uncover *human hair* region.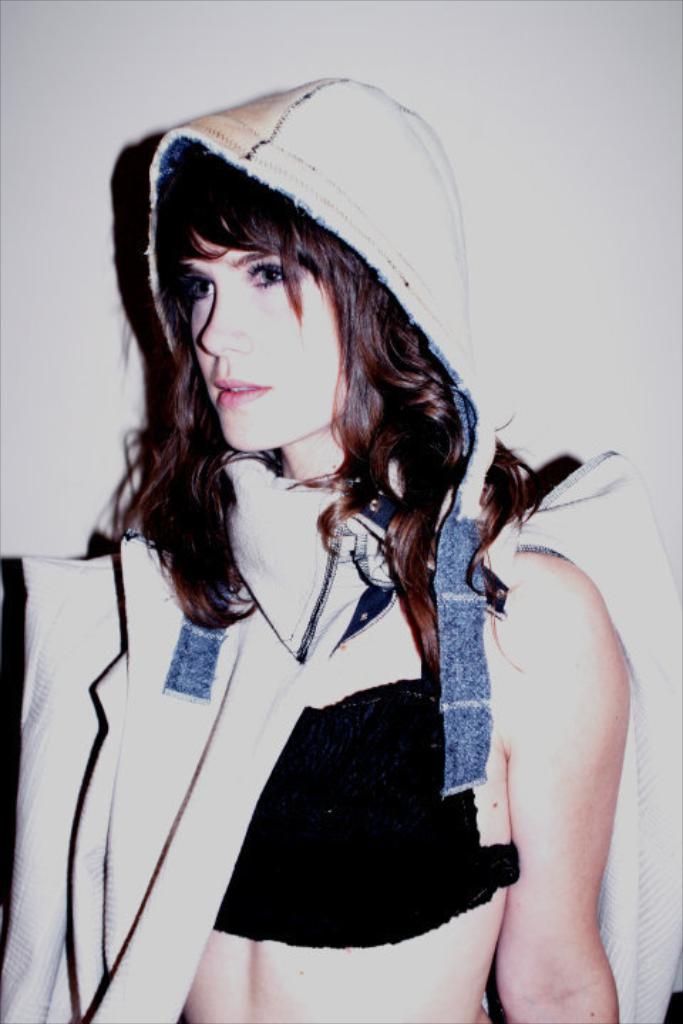
Uncovered: 94:128:528:677.
